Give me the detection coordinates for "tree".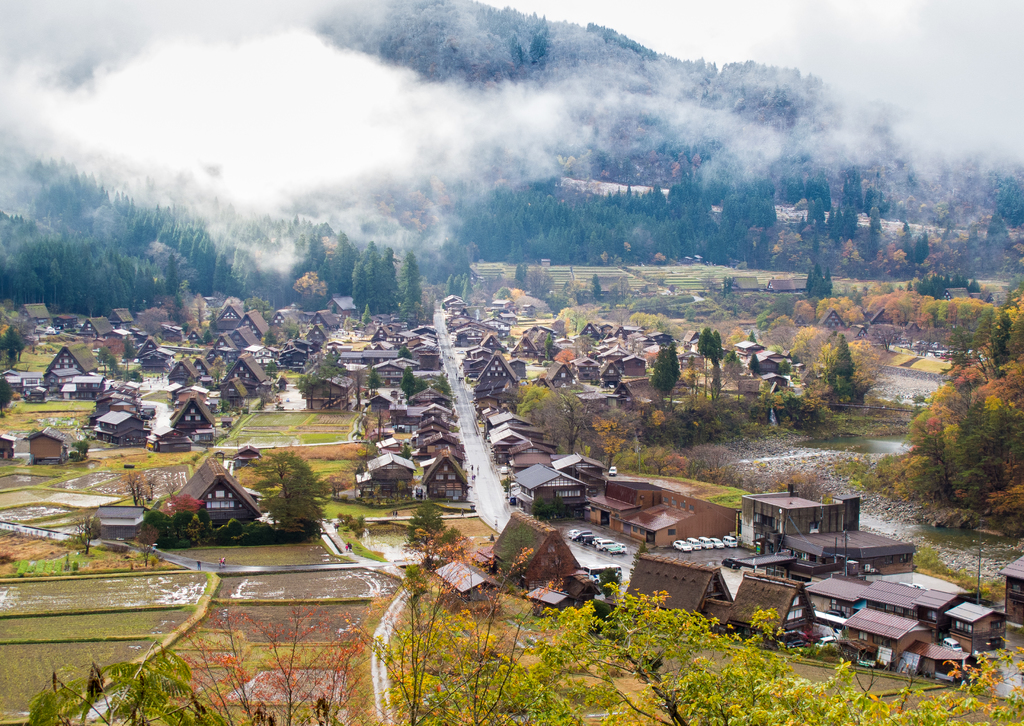
[x1=545, y1=332, x2=552, y2=362].
